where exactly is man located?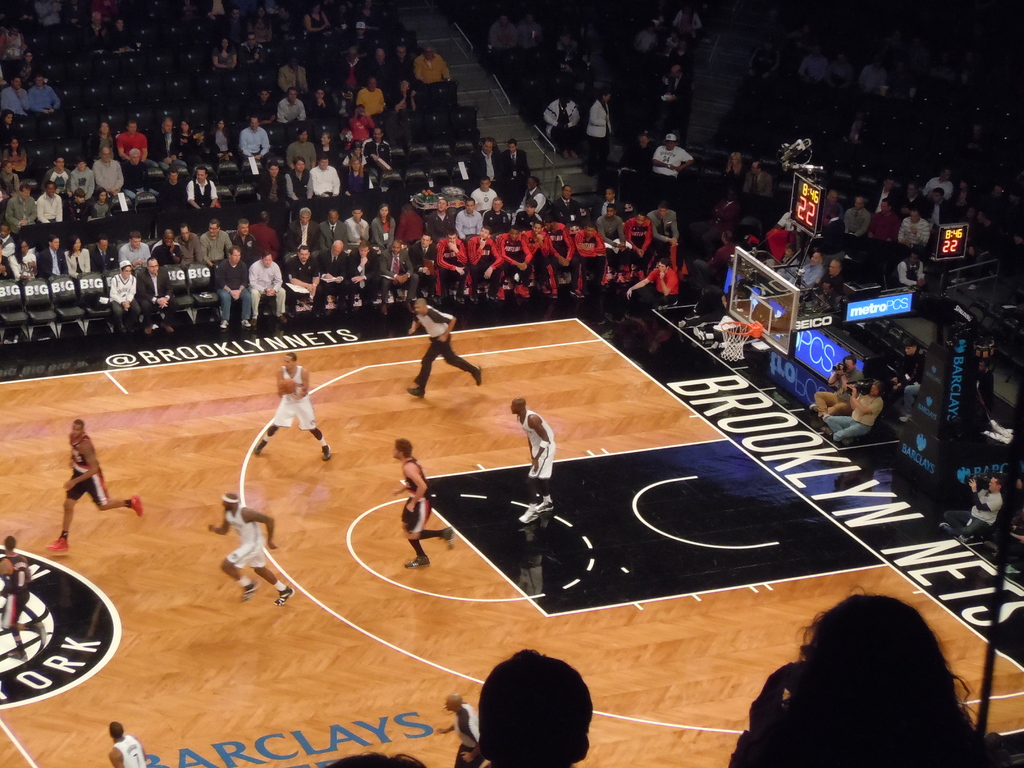
Its bounding box is <bbox>29, 177, 59, 224</bbox>.
